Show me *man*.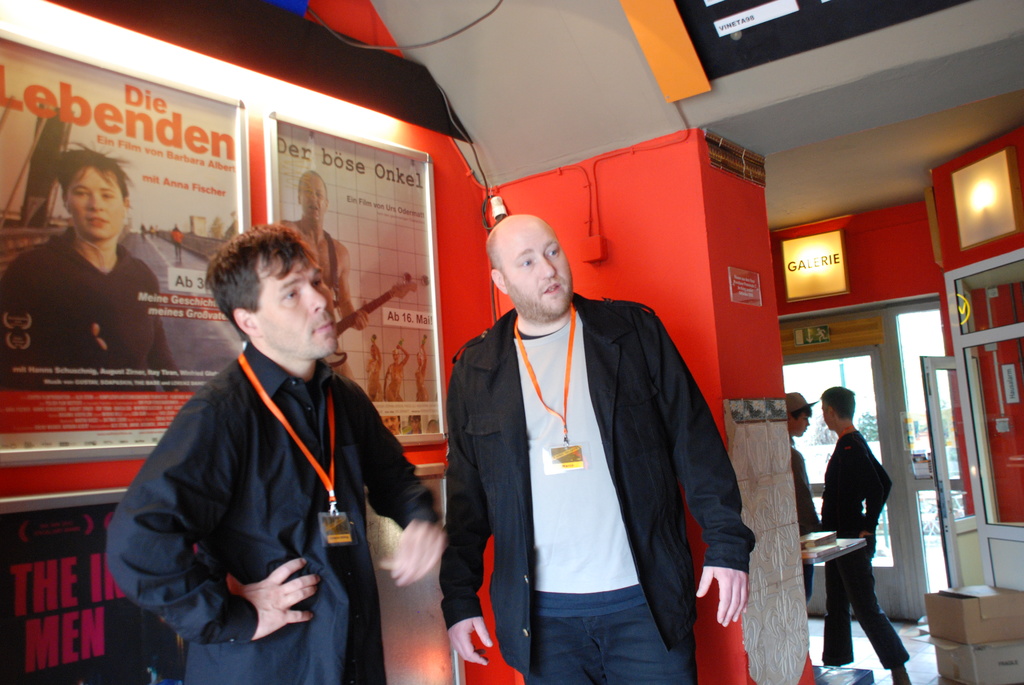
*man* is here: BBox(106, 221, 445, 684).
